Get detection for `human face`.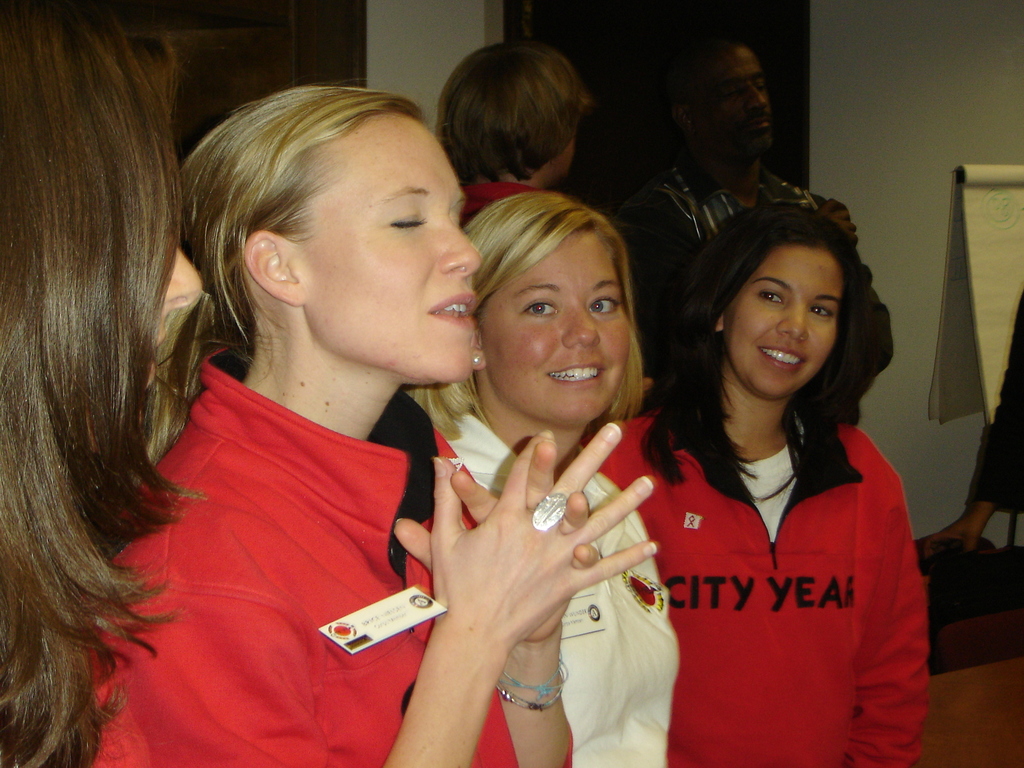
Detection: l=307, t=111, r=480, b=383.
